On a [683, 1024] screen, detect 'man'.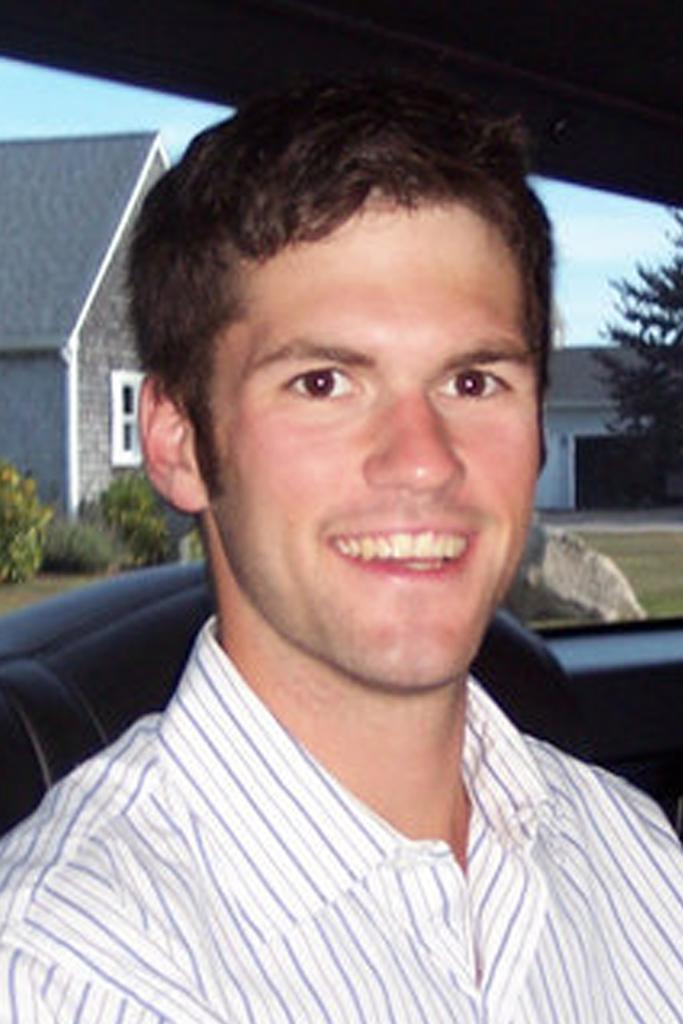
0:25:682:1023.
